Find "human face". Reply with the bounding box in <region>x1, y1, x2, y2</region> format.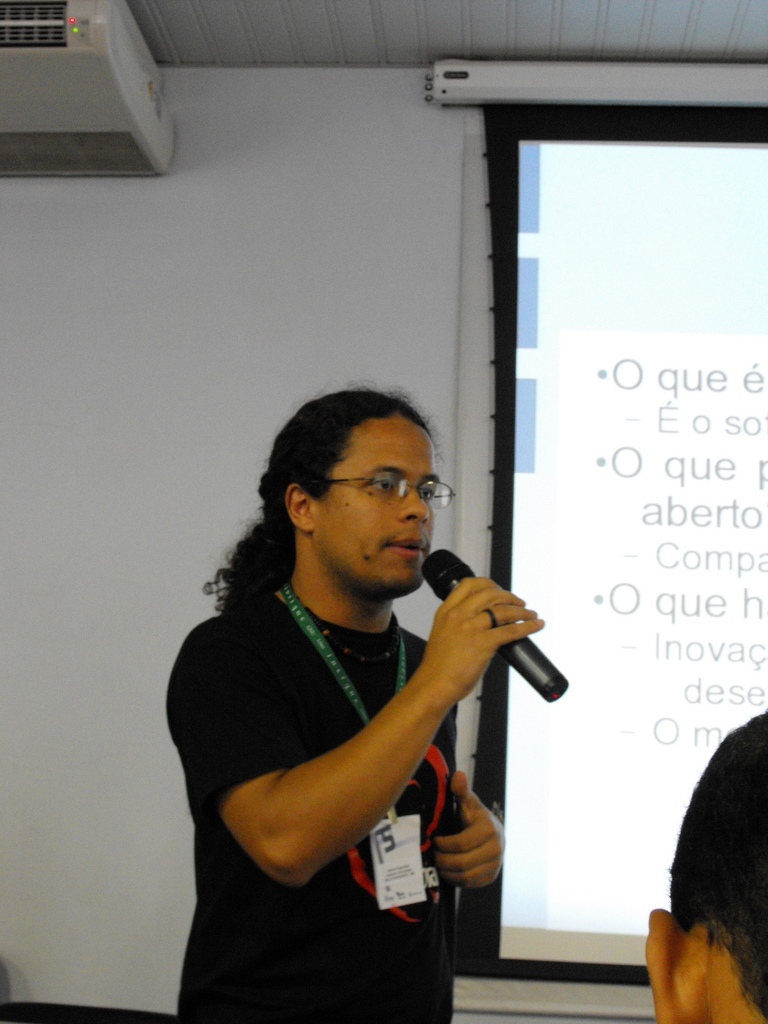
<region>314, 413, 438, 592</region>.
